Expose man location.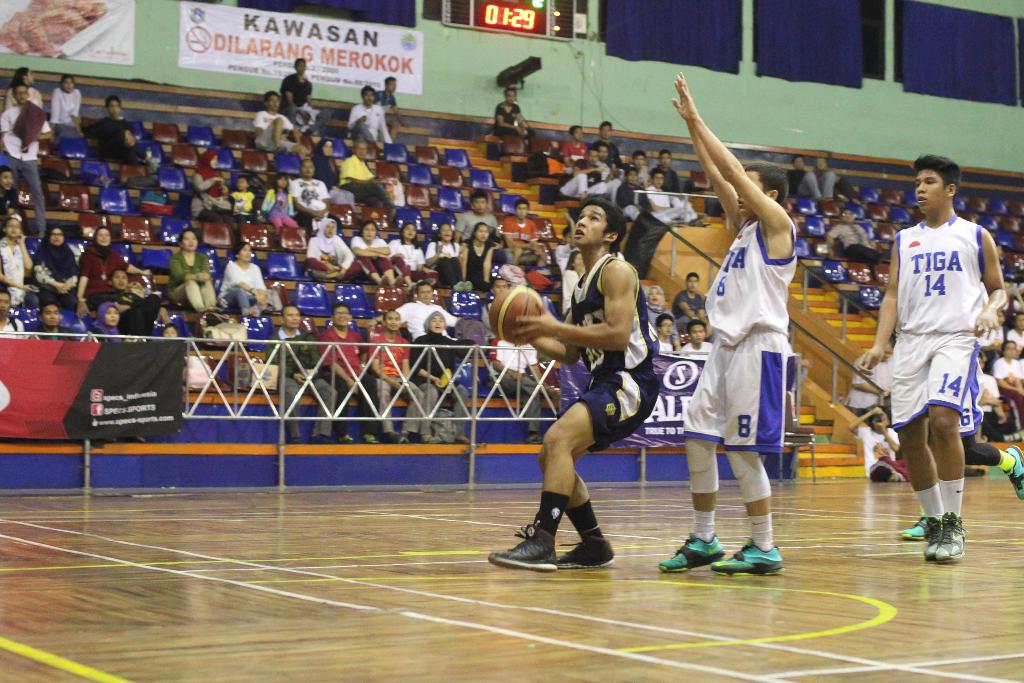
Exposed at select_region(337, 138, 395, 208).
